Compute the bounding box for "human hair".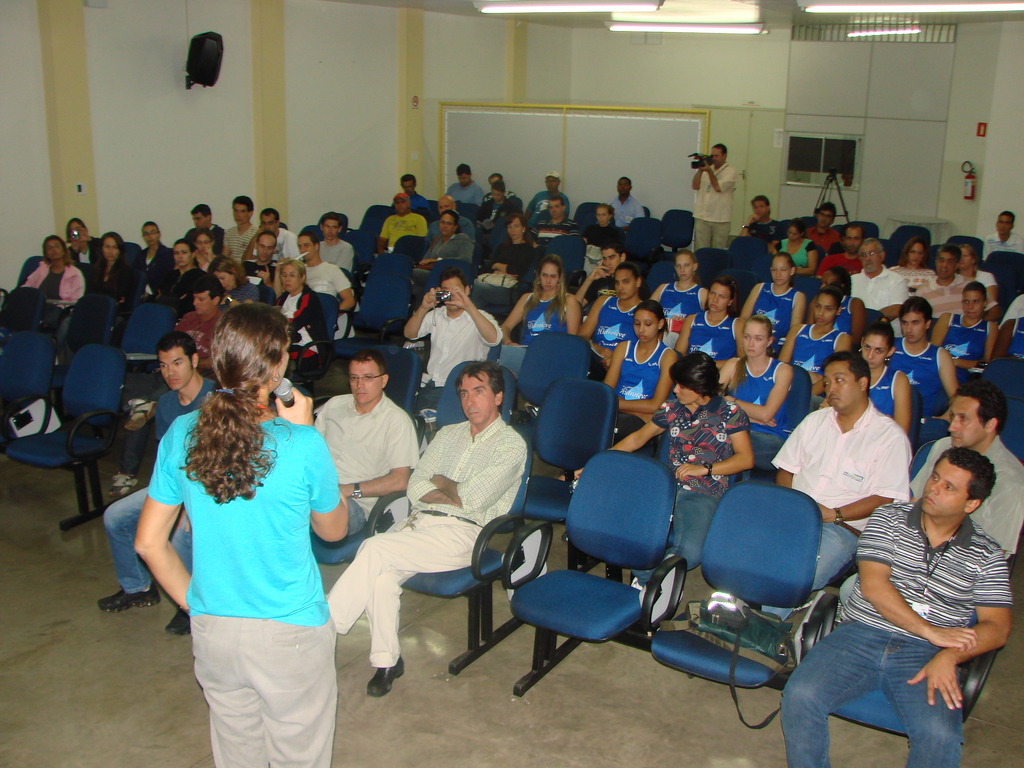
l=234, t=192, r=252, b=213.
